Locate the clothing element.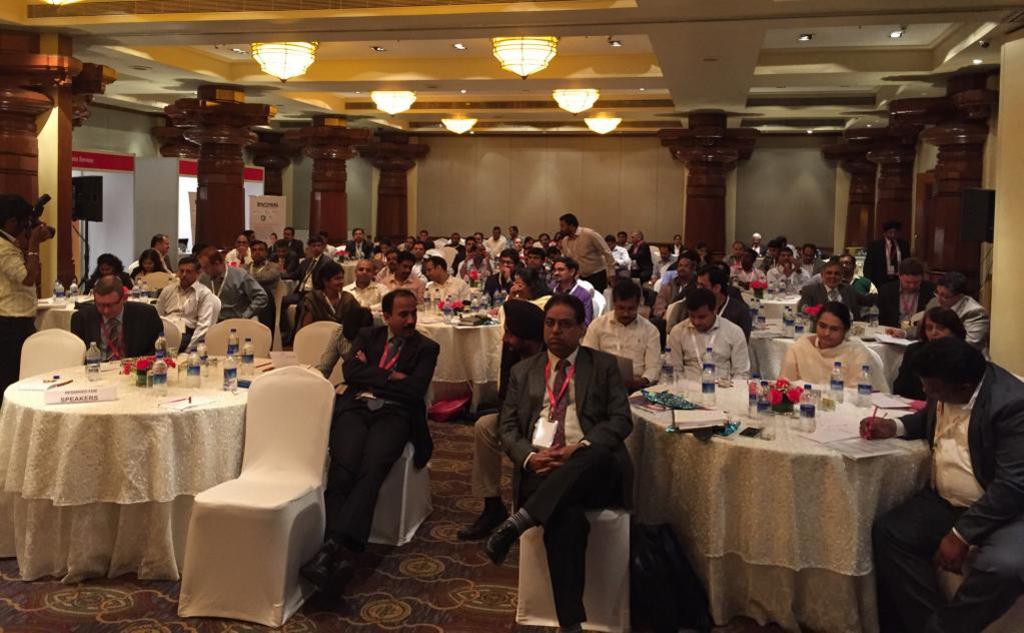
Element bbox: box=[581, 307, 661, 378].
